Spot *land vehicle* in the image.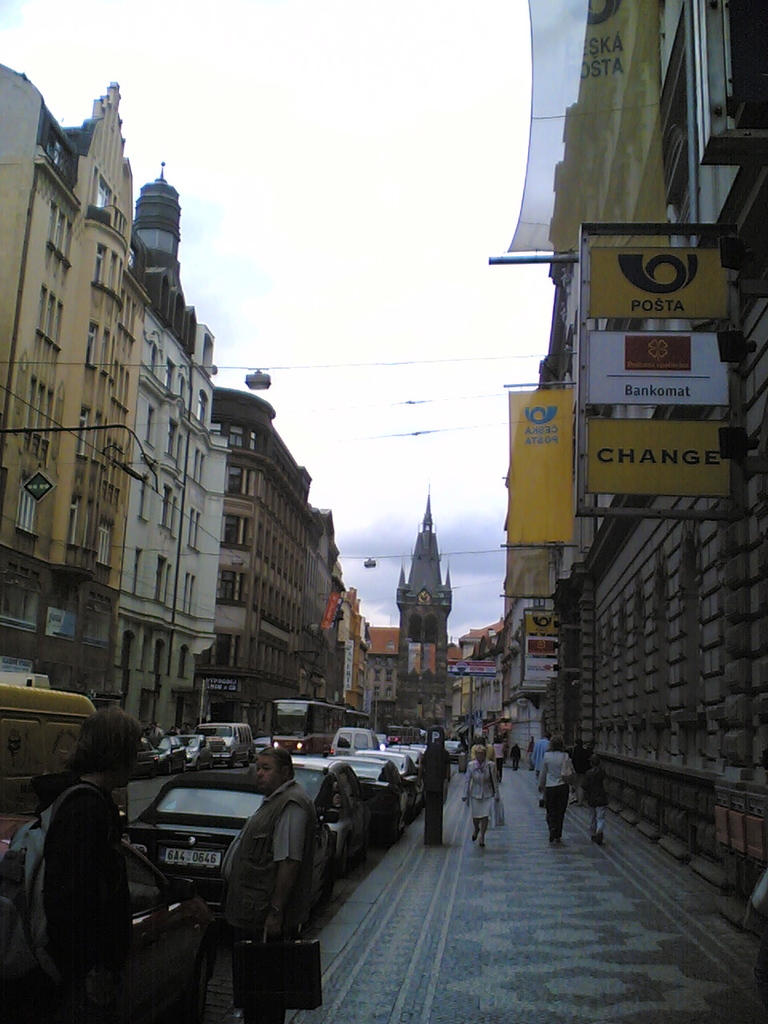
*land vehicle* found at 139/738/160/770.
